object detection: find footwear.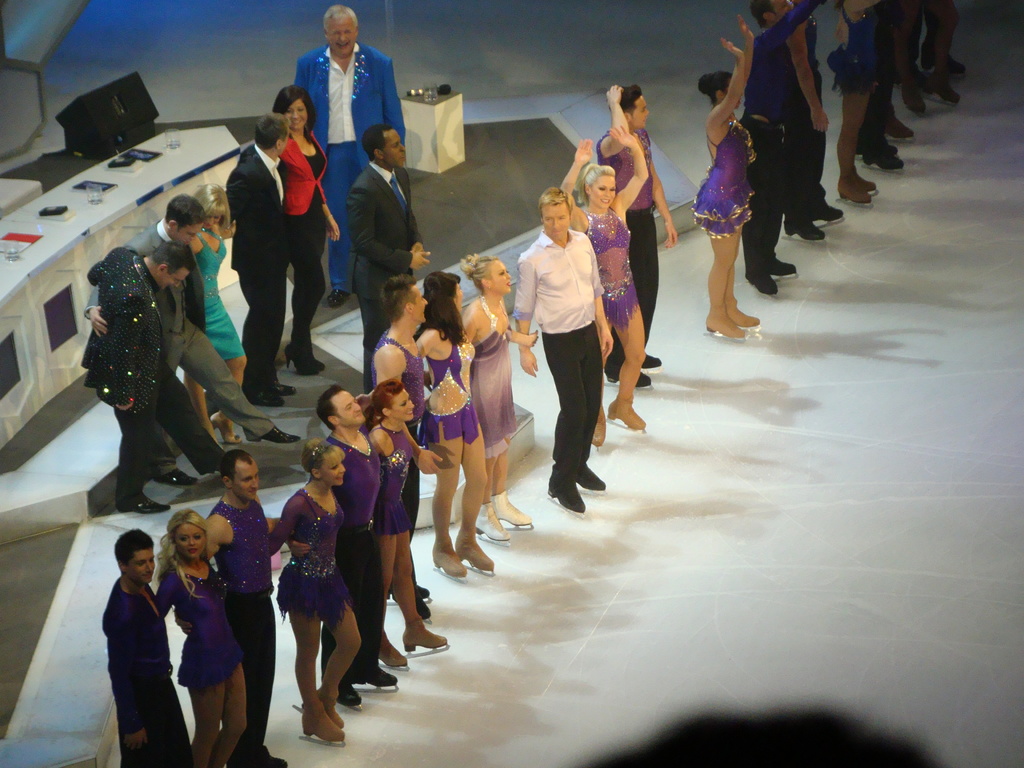
(left=230, top=744, right=289, bottom=767).
